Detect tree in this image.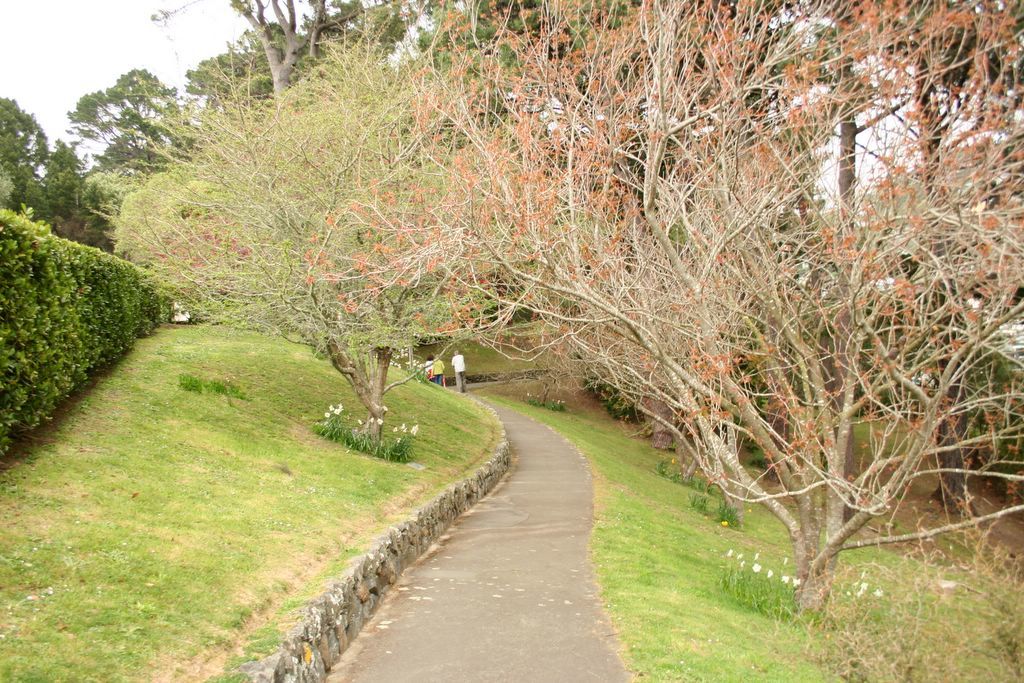
Detection: <box>294,0,1023,626</box>.
